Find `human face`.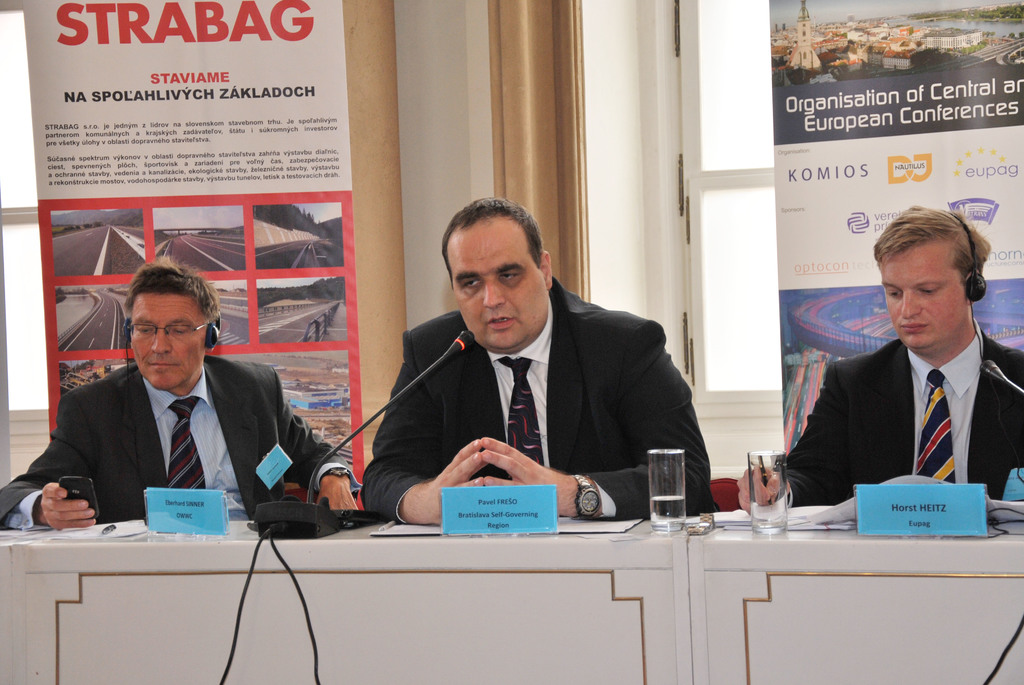
x1=877 y1=240 x2=964 y2=345.
